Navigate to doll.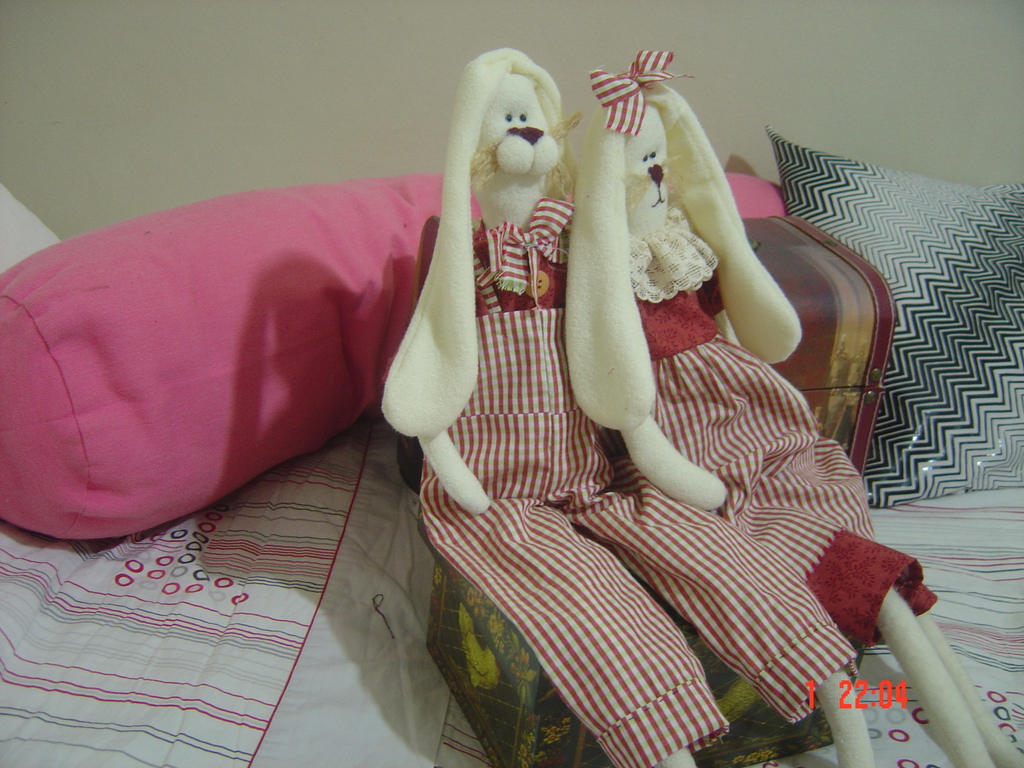
Navigation target: [left=557, top=40, right=1023, bottom=767].
